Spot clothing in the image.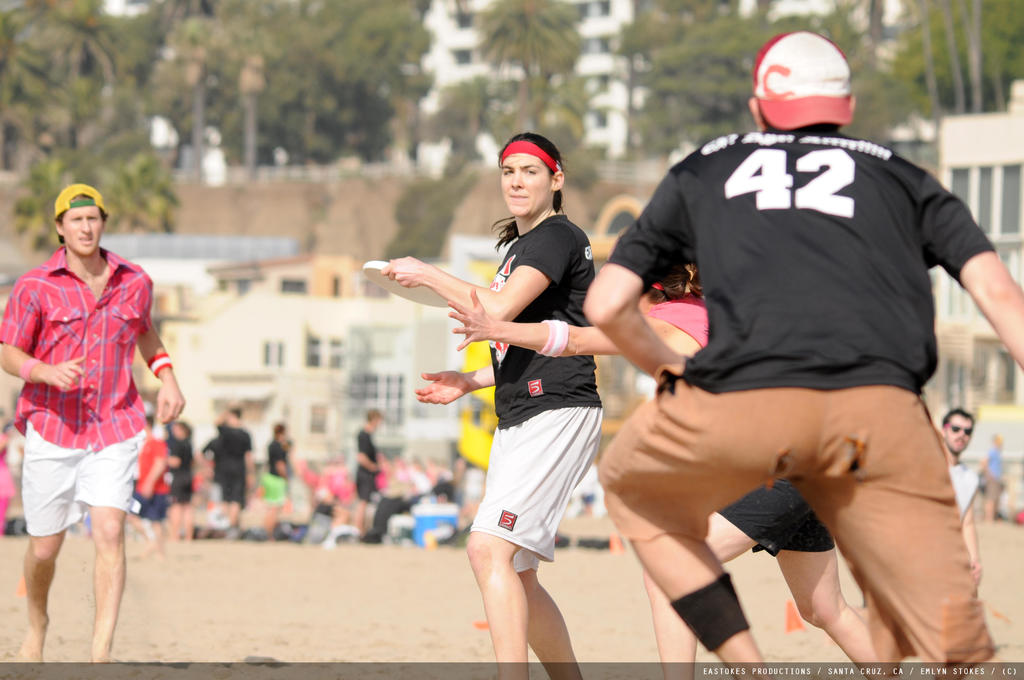
clothing found at bbox=(175, 435, 202, 514).
